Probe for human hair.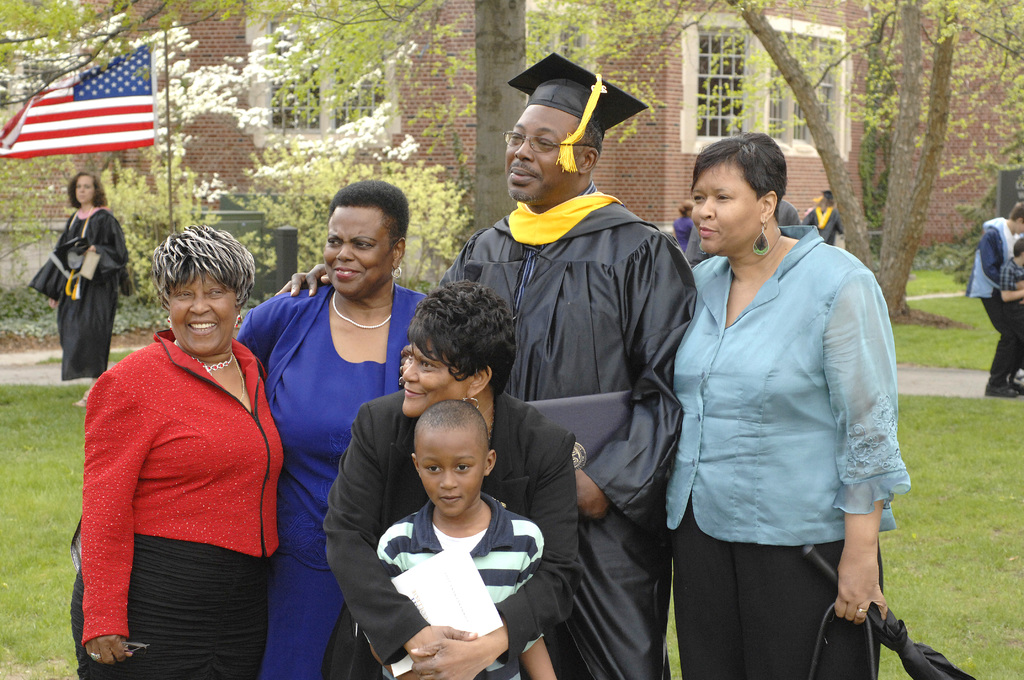
Probe result: (411, 398, 491, 462).
